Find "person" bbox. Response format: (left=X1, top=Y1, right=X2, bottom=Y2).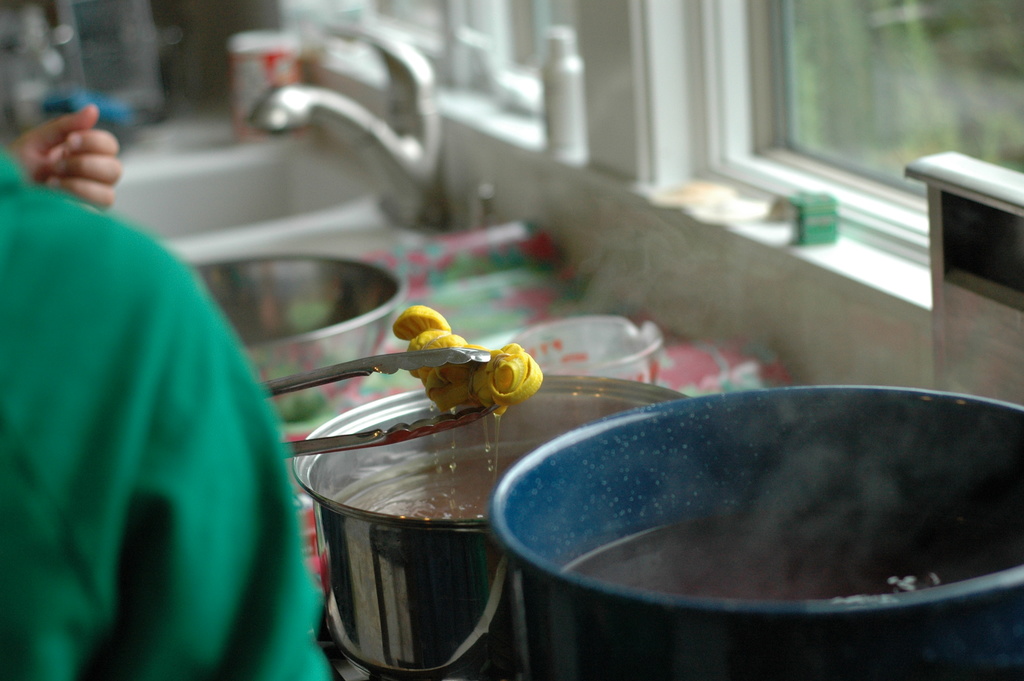
(left=0, top=104, right=337, bottom=680).
